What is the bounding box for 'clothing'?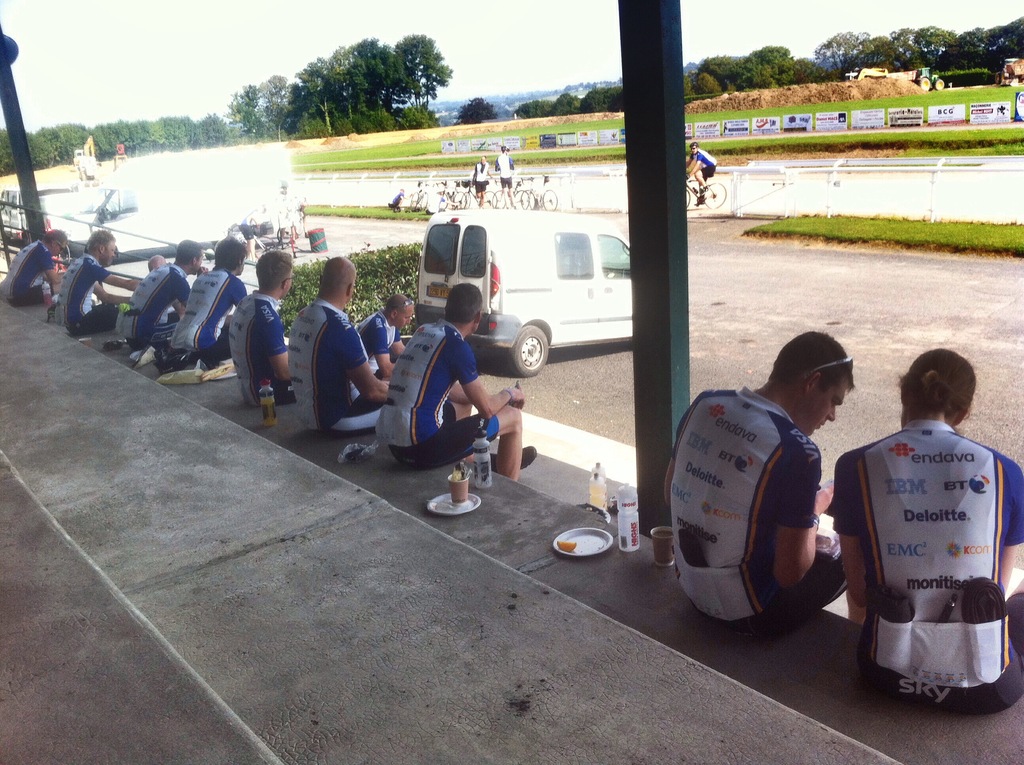
<box>225,290,298,408</box>.
